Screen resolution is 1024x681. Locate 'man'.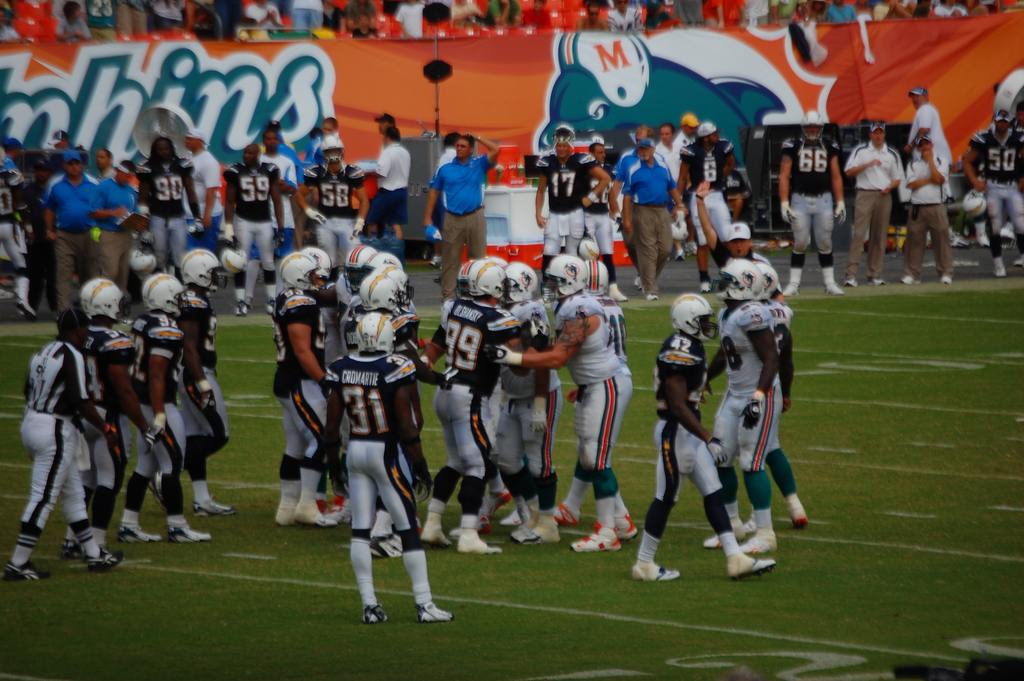
<box>658,125,676,184</box>.
